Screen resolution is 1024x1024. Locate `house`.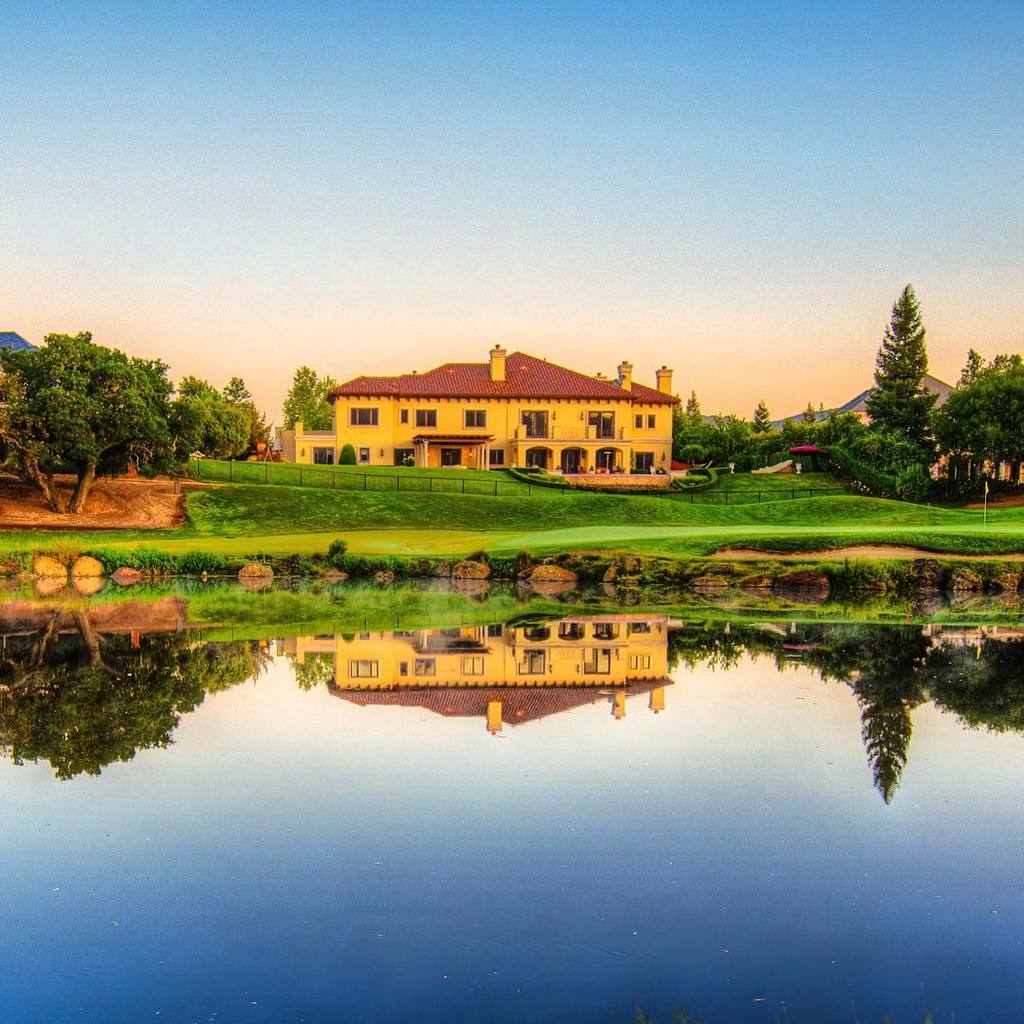
<region>838, 369, 956, 477</region>.
